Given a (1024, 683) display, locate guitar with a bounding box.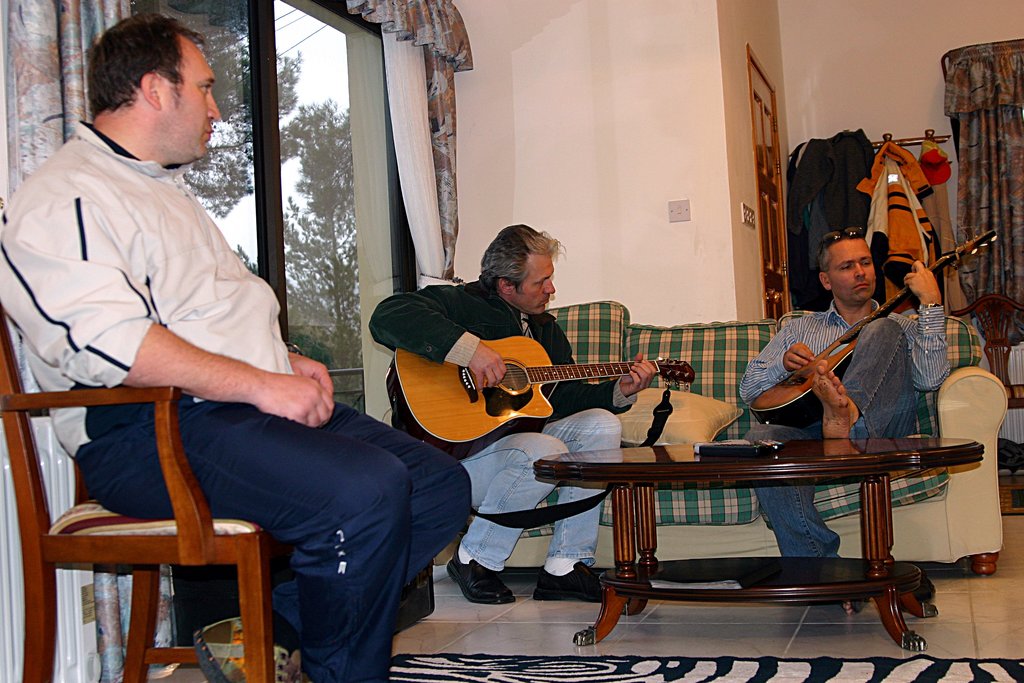
Located: region(739, 220, 1009, 457).
